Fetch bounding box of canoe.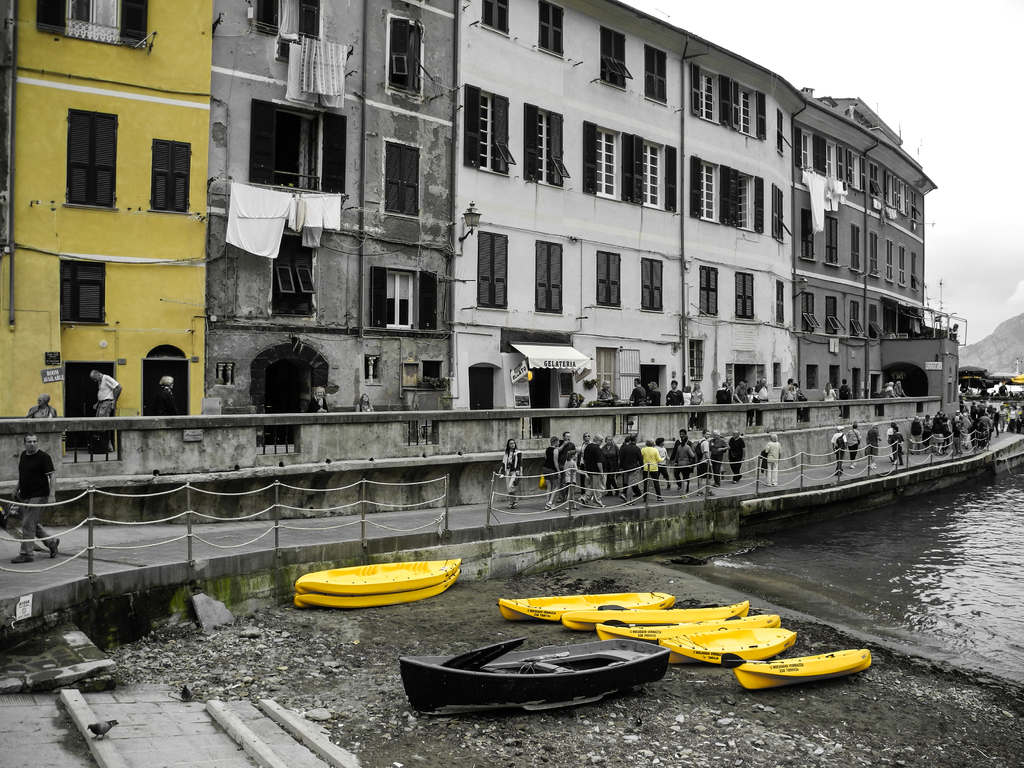
Bbox: [495,590,680,616].
